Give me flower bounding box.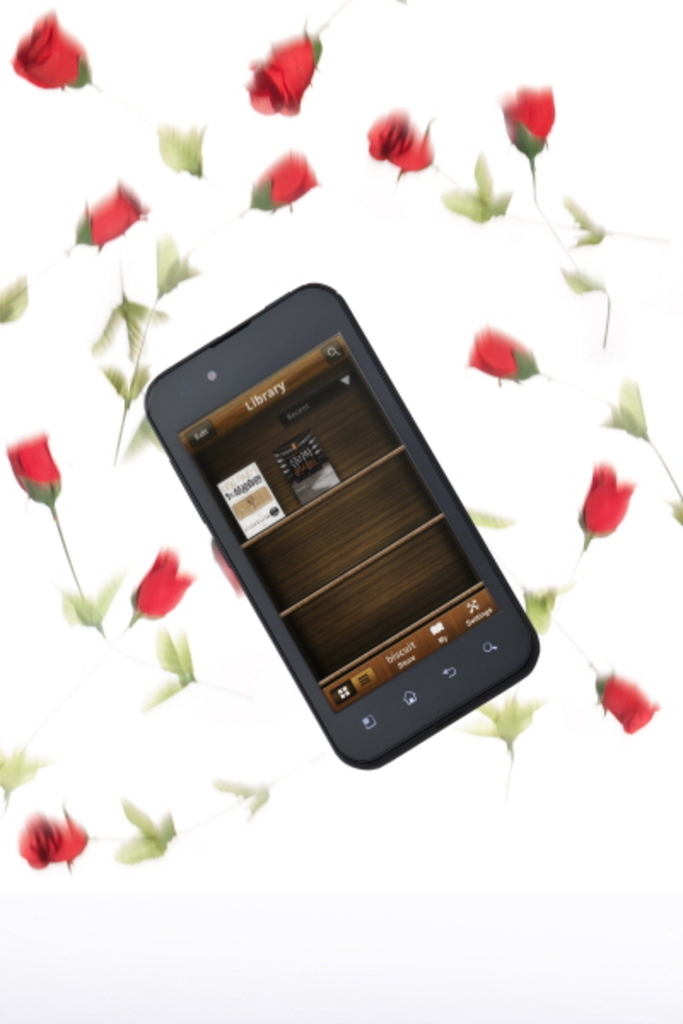
box(266, 150, 318, 207).
